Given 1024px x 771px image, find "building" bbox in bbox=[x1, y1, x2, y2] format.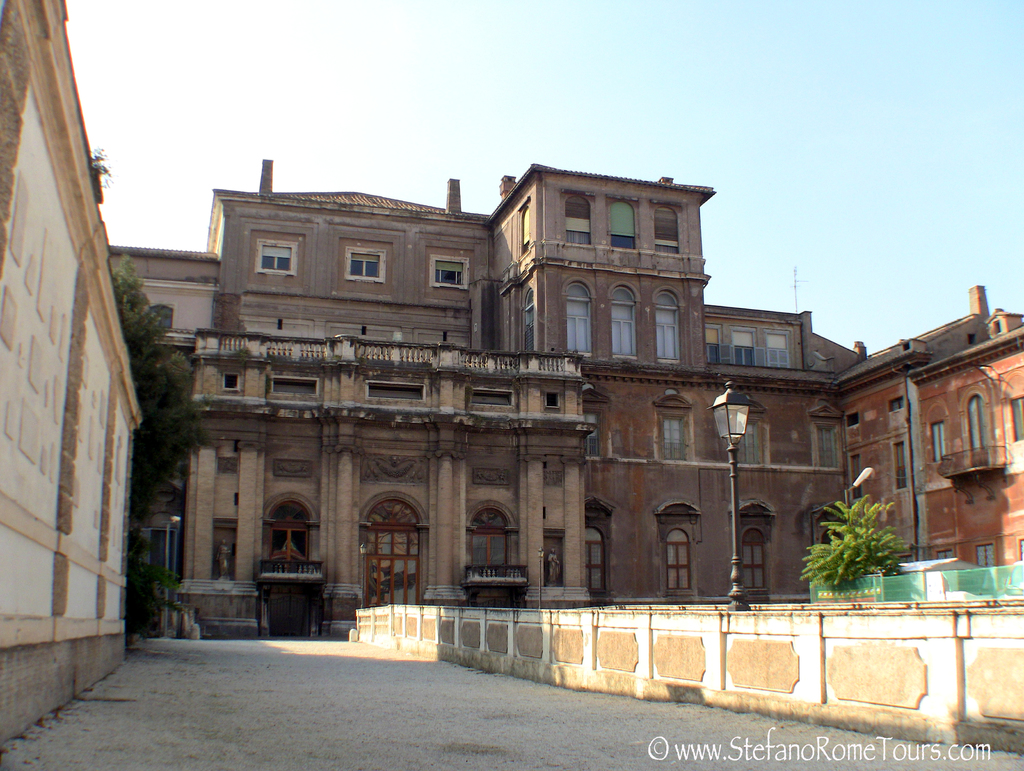
bbox=[833, 286, 1023, 568].
